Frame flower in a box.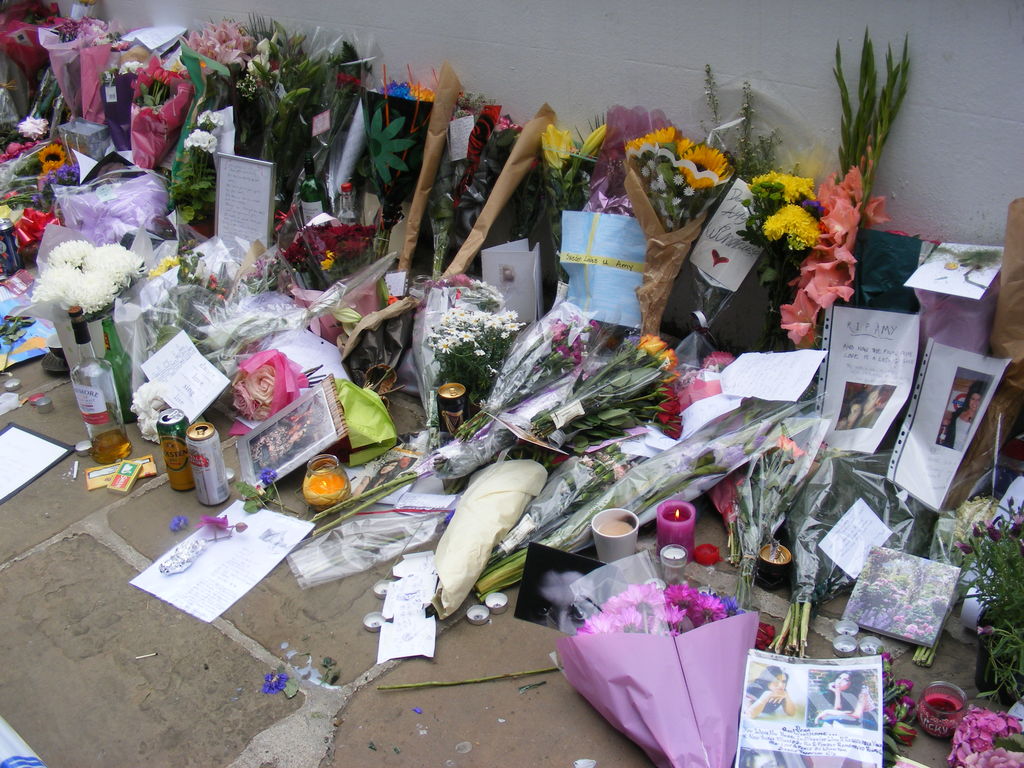
bbox(696, 346, 730, 373).
